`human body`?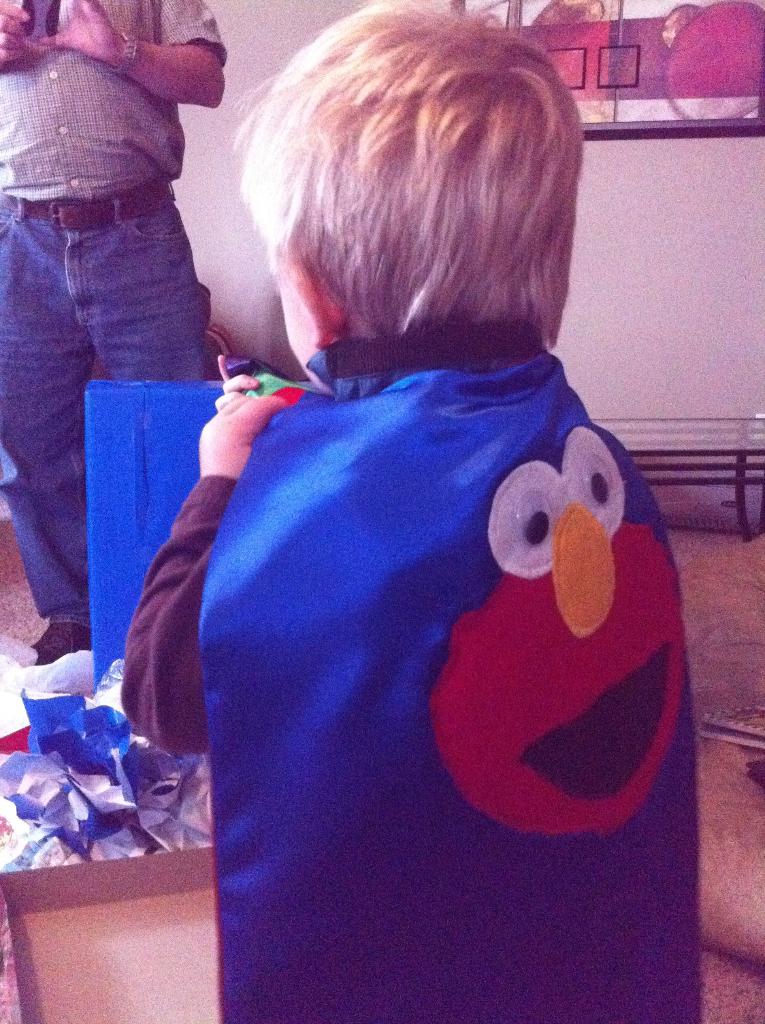
crop(170, 146, 705, 1023)
